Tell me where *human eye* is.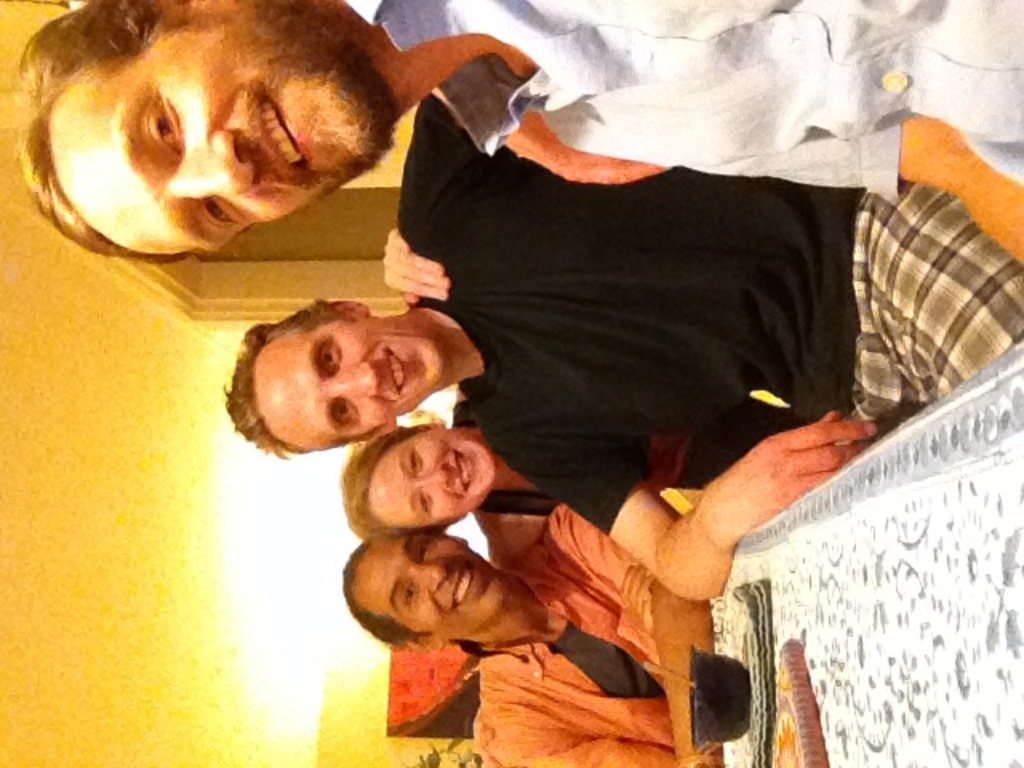
*human eye* is at (left=398, top=581, right=419, bottom=611).
